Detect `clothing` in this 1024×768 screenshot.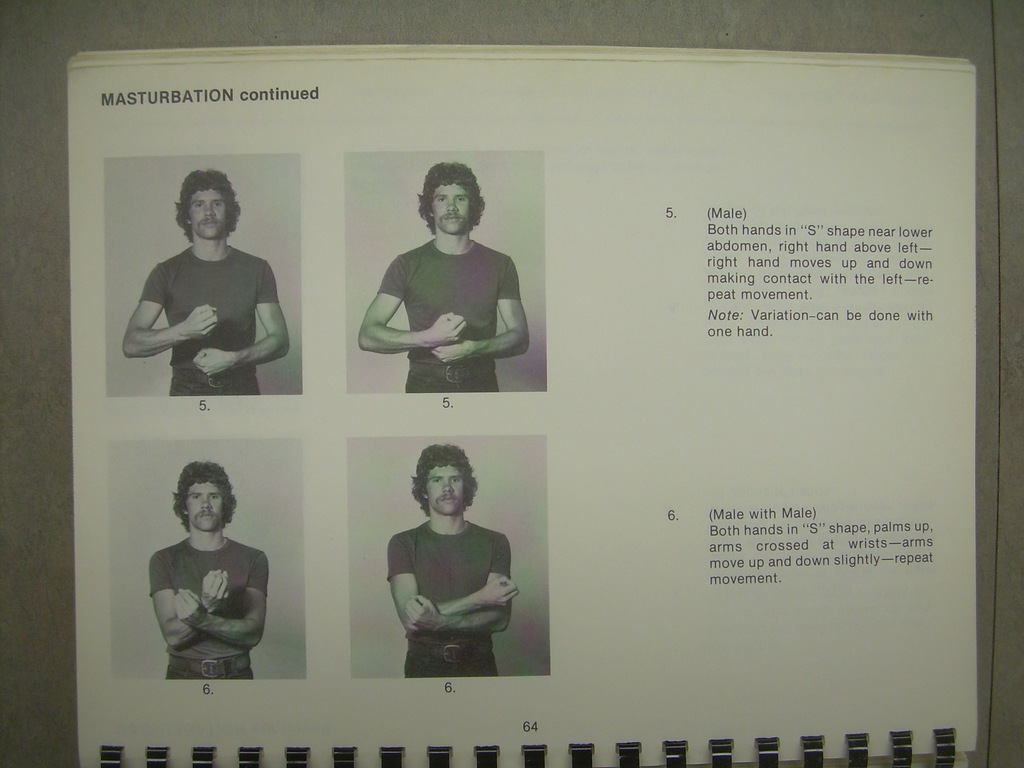
Detection: bbox=(374, 225, 524, 392).
